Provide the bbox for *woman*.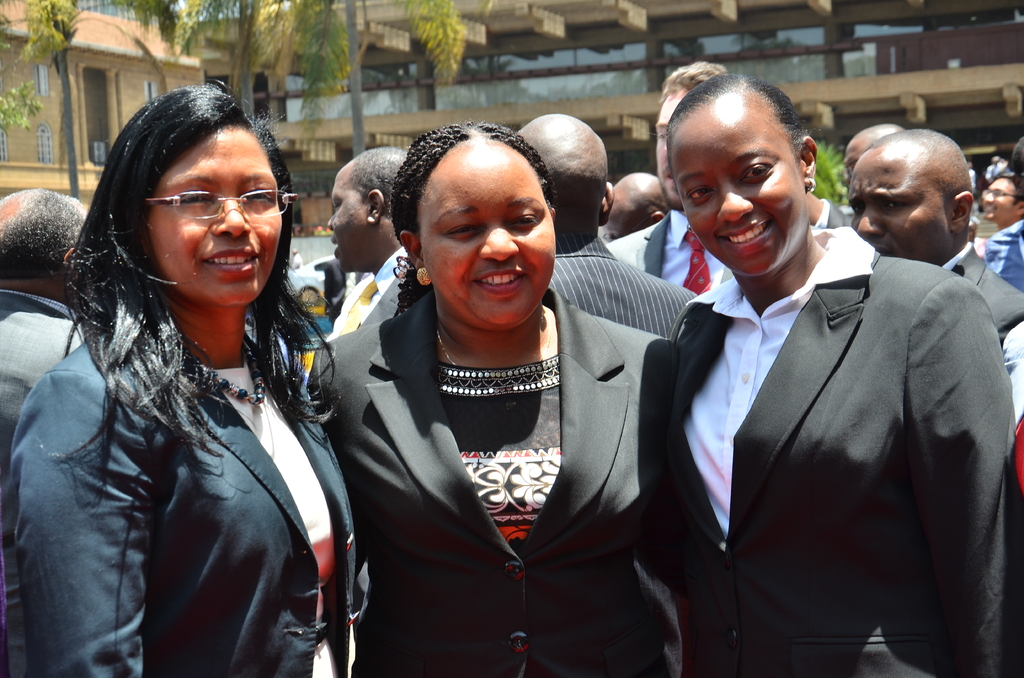
bbox=(30, 80, 360, 677).
